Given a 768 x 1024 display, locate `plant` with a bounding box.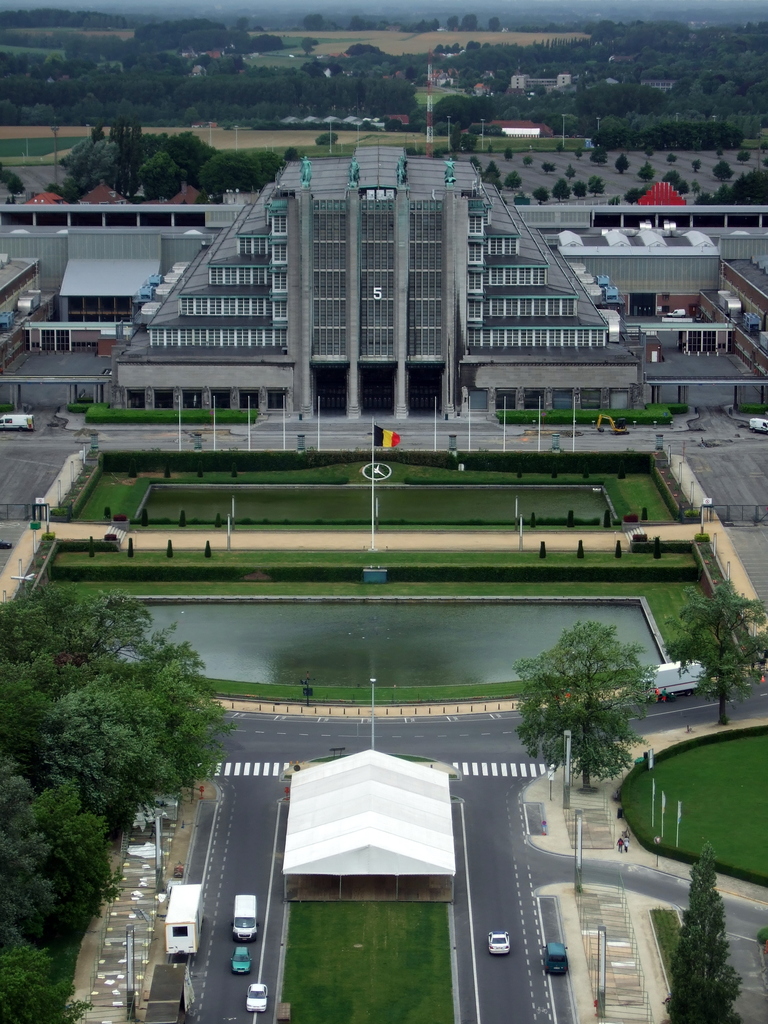
Located: rect(581, 468, 588, 477).
